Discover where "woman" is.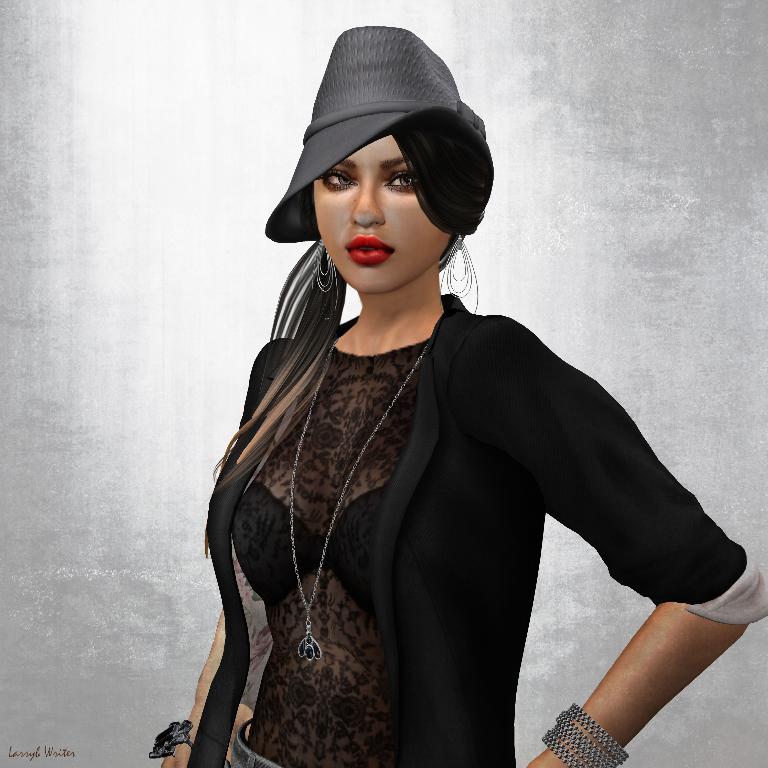
Discovered at 157/25/767/767.
